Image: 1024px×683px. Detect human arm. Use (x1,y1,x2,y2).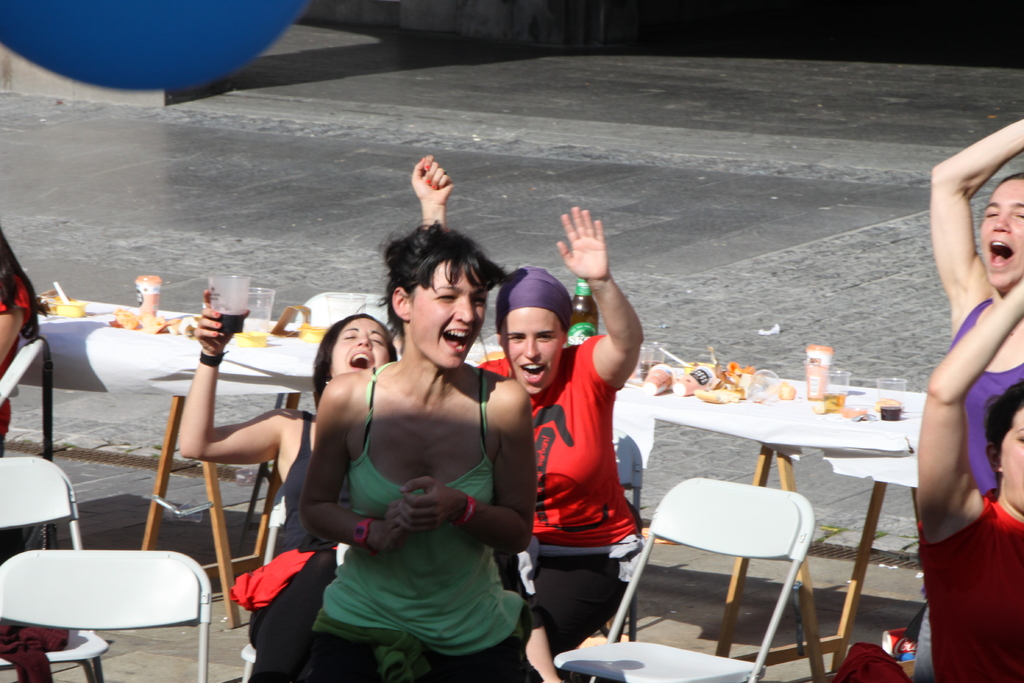
(409,153,461,241).
